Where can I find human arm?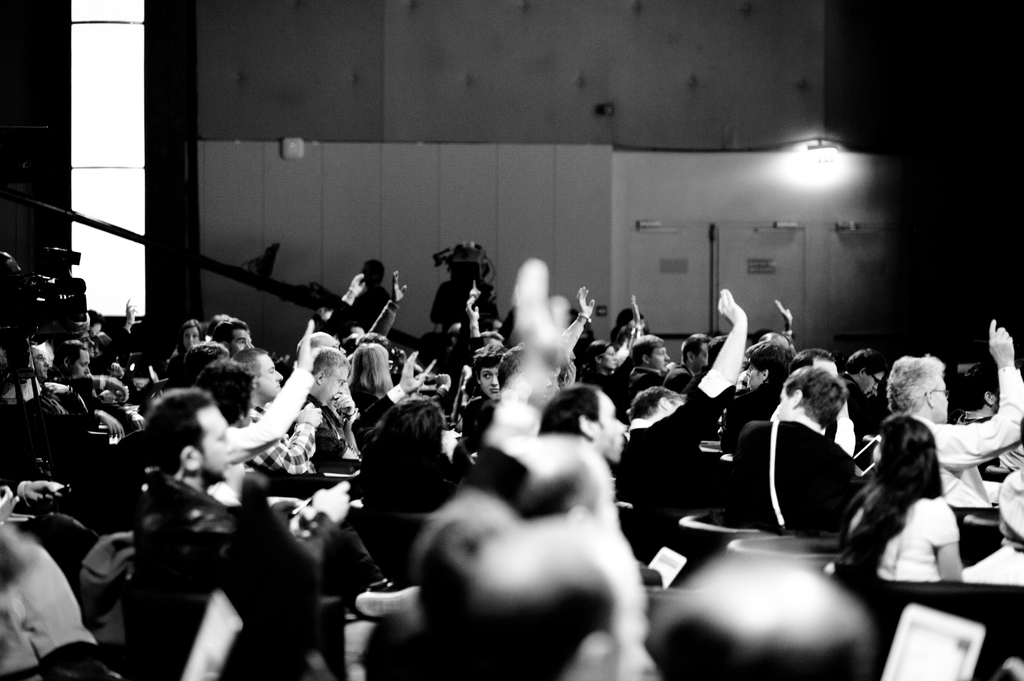
You can find it at 628,292,648,357.
